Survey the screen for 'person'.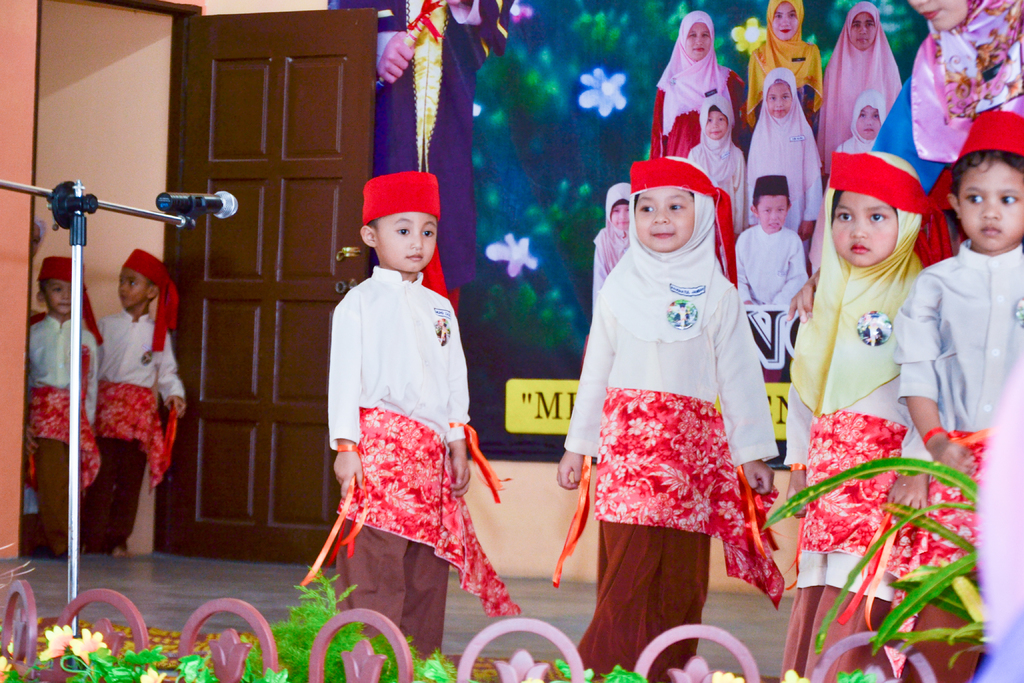
Survey found: l=893, t=109, r=1023, b=680.
